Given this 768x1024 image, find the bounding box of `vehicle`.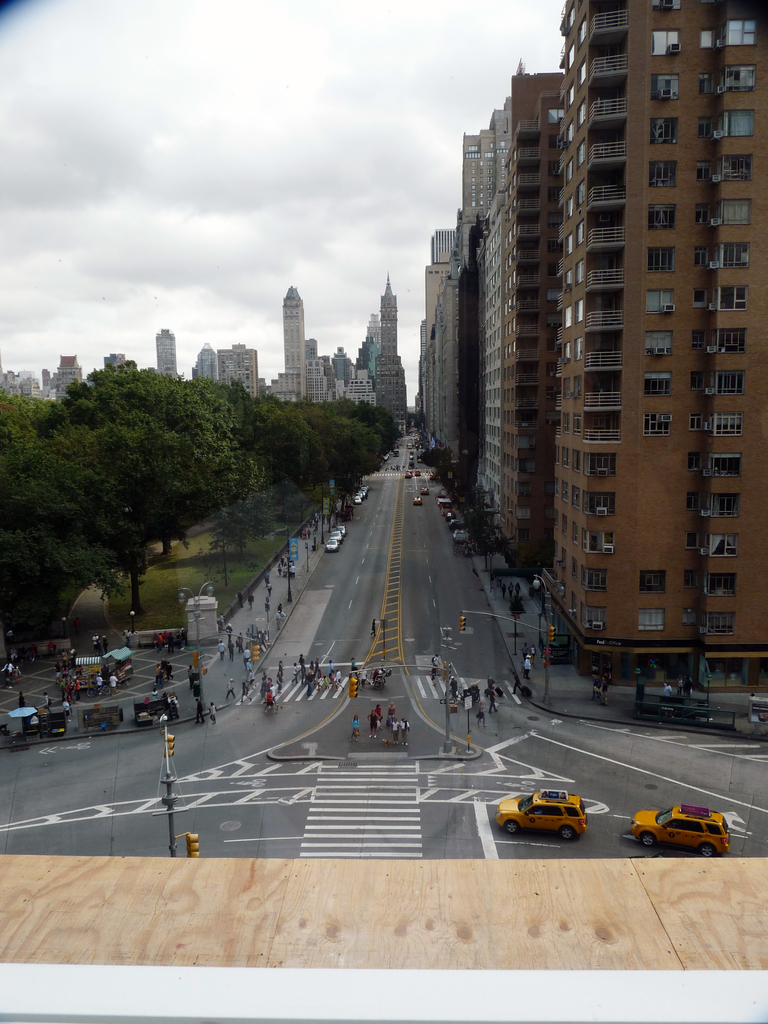
<bbox>324, 540, 340, 554</bbox>.
